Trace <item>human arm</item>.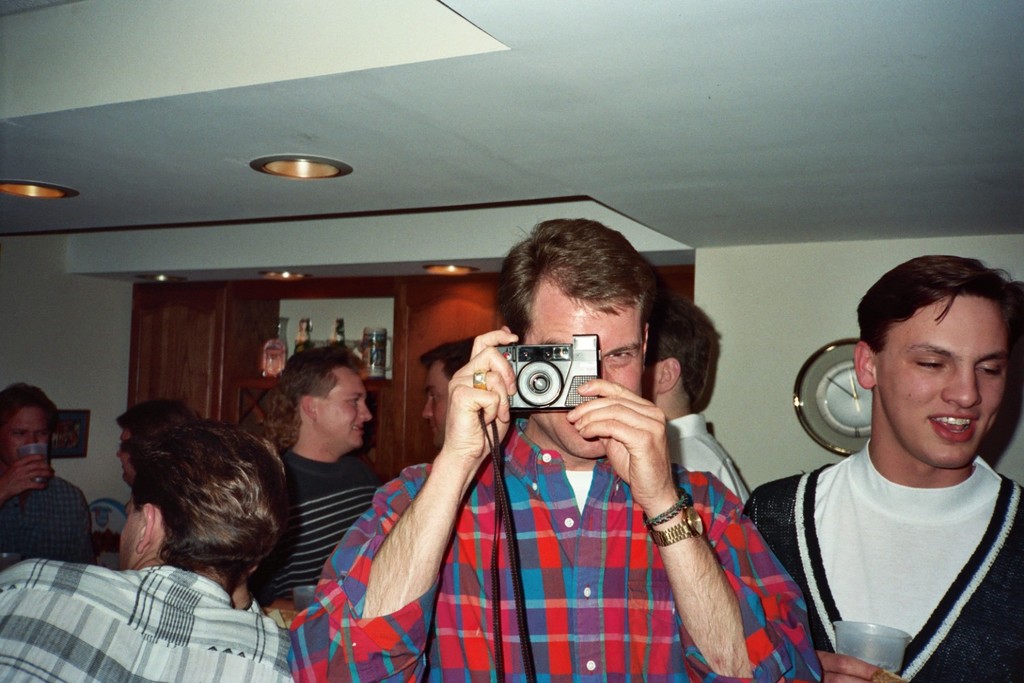
Traced to {"x1": 0, "y1": 451, "x2": 59, "y2": 502}.
